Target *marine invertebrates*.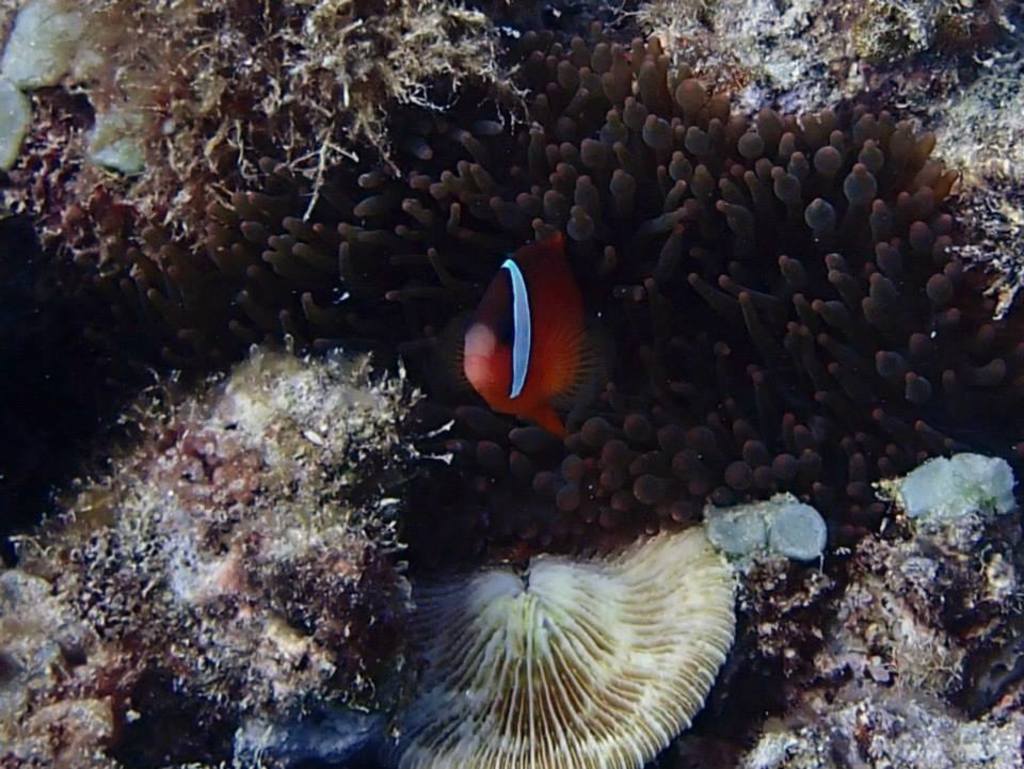
Target region: bbox=[866, 449, 1023, 555].
